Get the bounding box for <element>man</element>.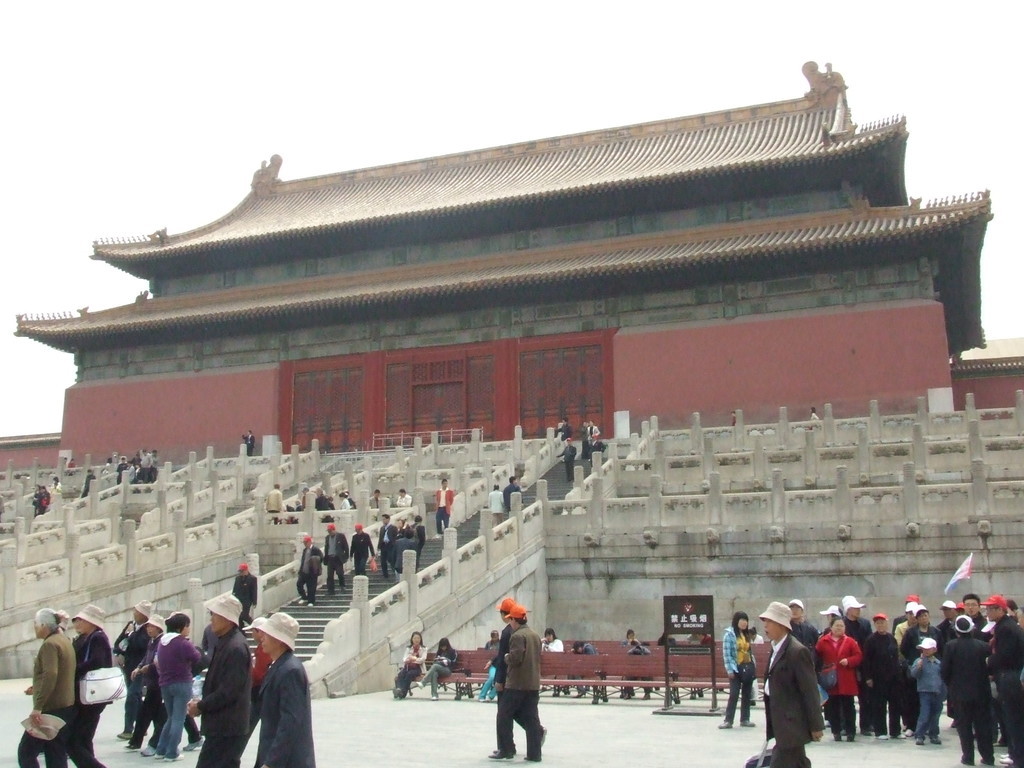
detection(323, 521, 348, 595).
